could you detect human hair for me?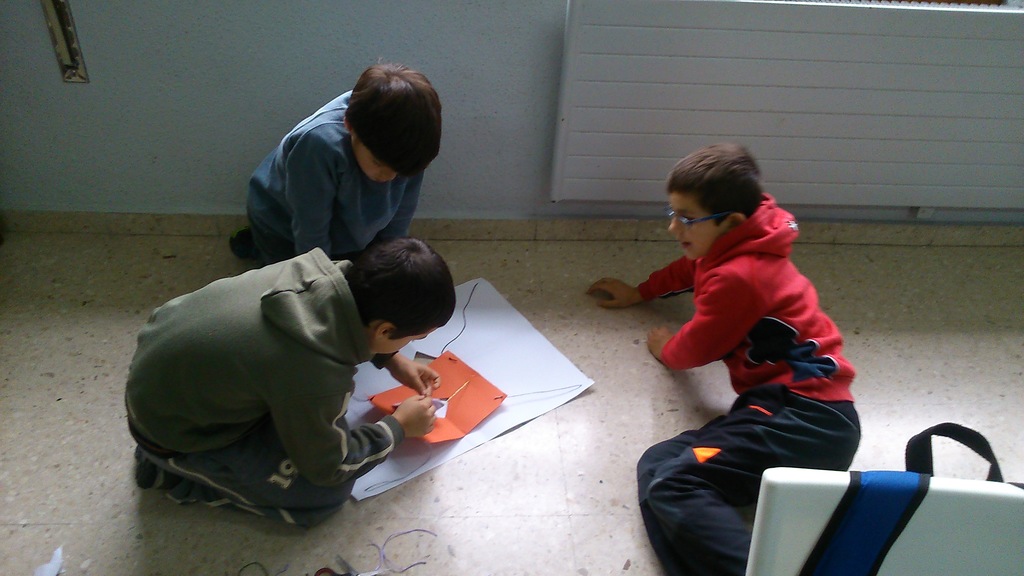
Detection result: <bbox>346, 234, 458, 340</bbox>.
